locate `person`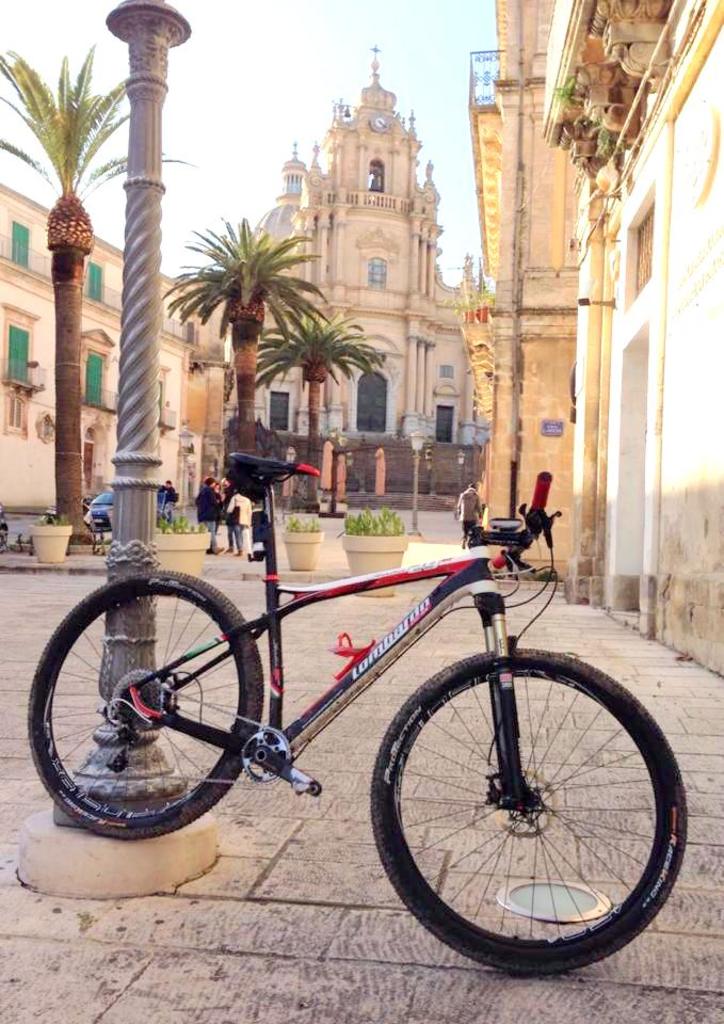
left=89, top=494, right=123, bottom=537
